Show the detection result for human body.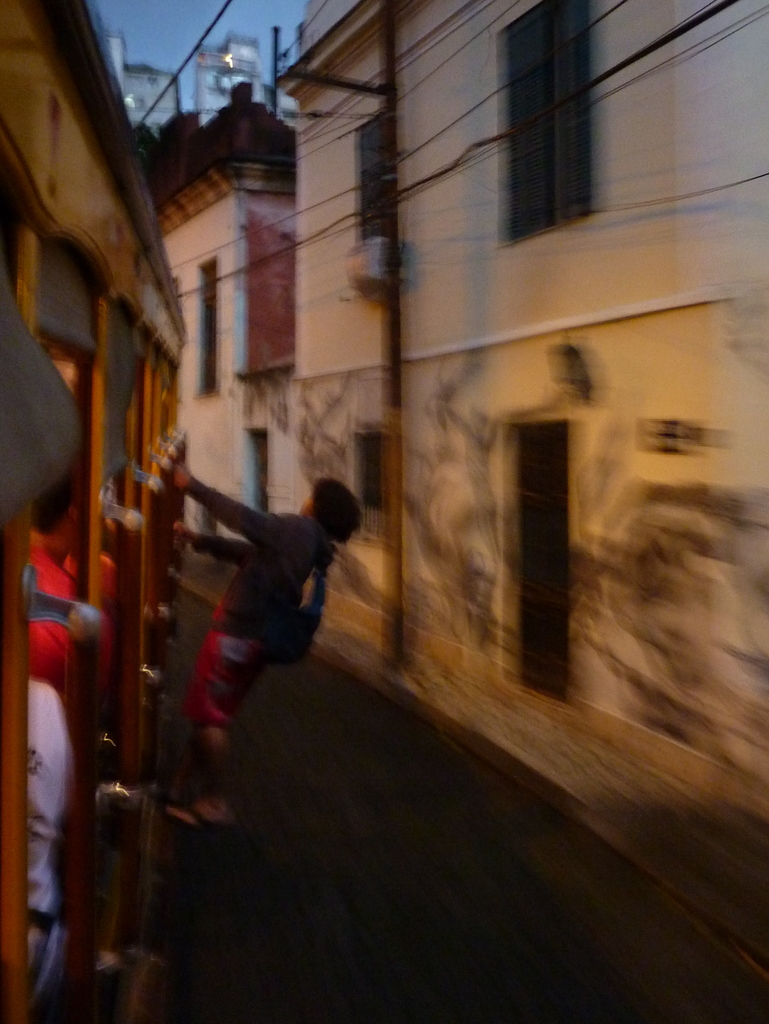
(left=166, top=459, right=360, bottom=835).
